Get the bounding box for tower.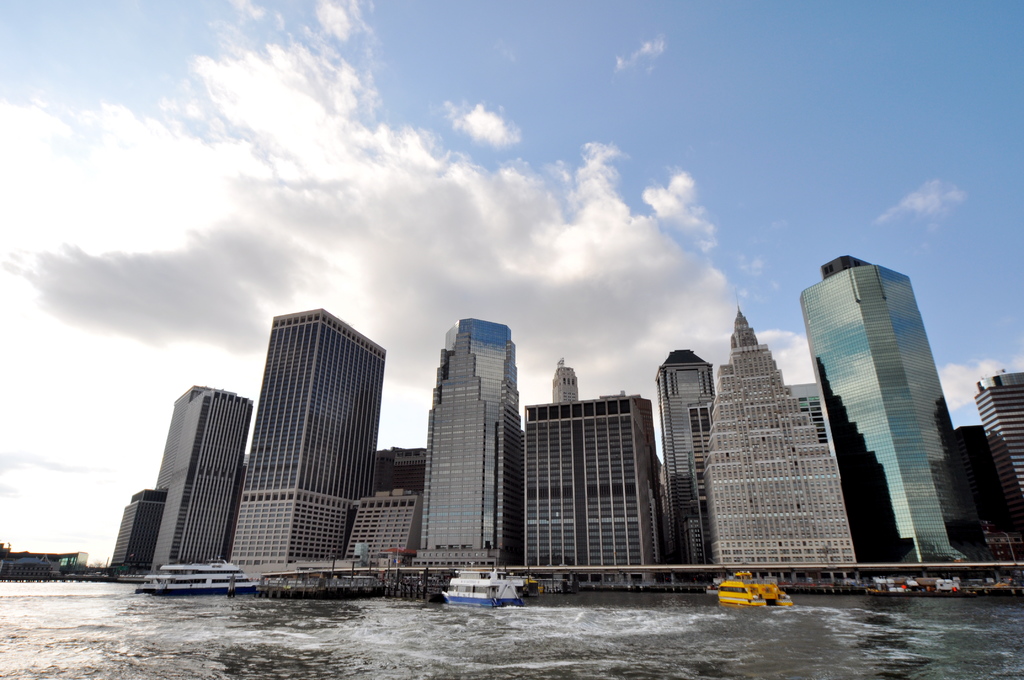
l=664, t=350, r=716, b=567.
